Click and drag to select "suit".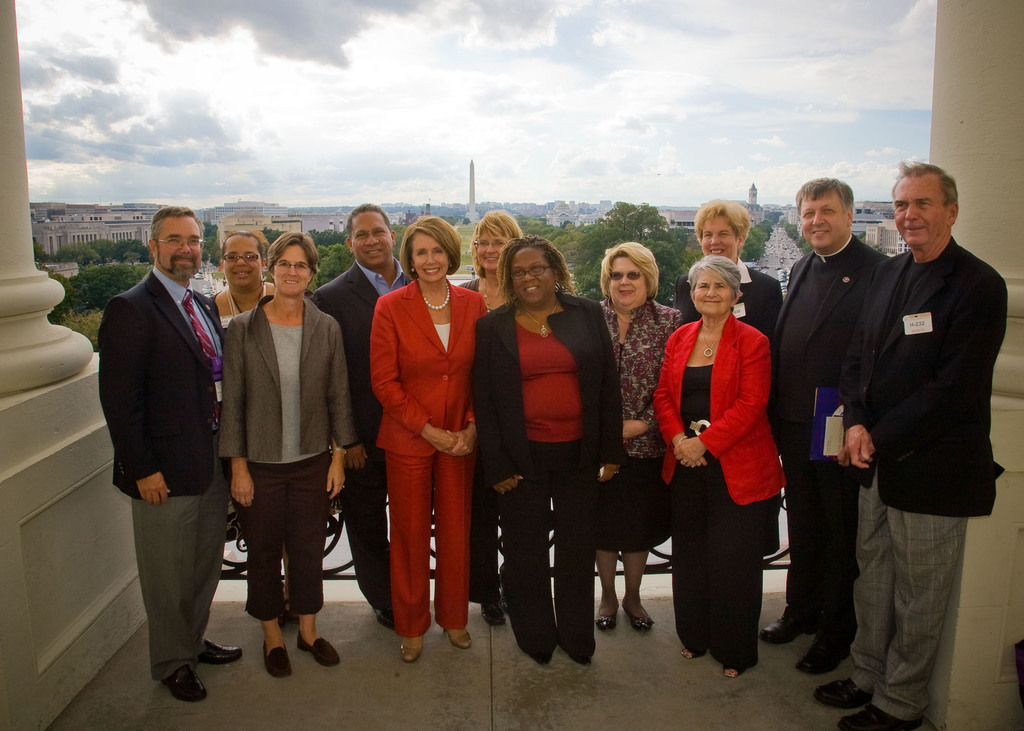
Selection: box=[842, 235, 1006, 725].
